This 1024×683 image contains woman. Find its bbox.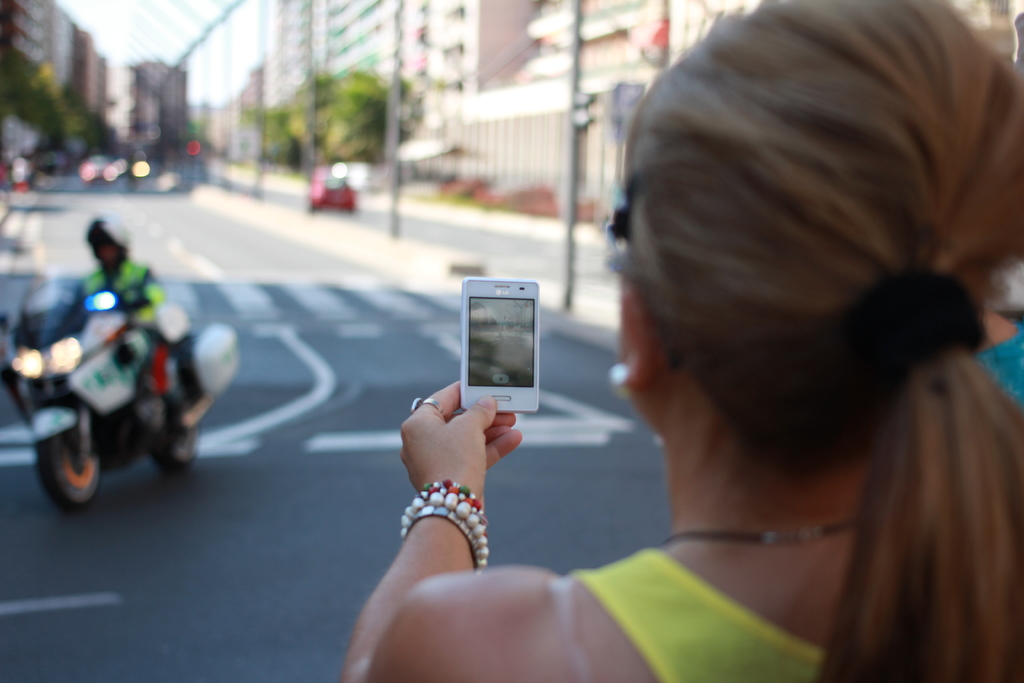
211 0 1023 682.
